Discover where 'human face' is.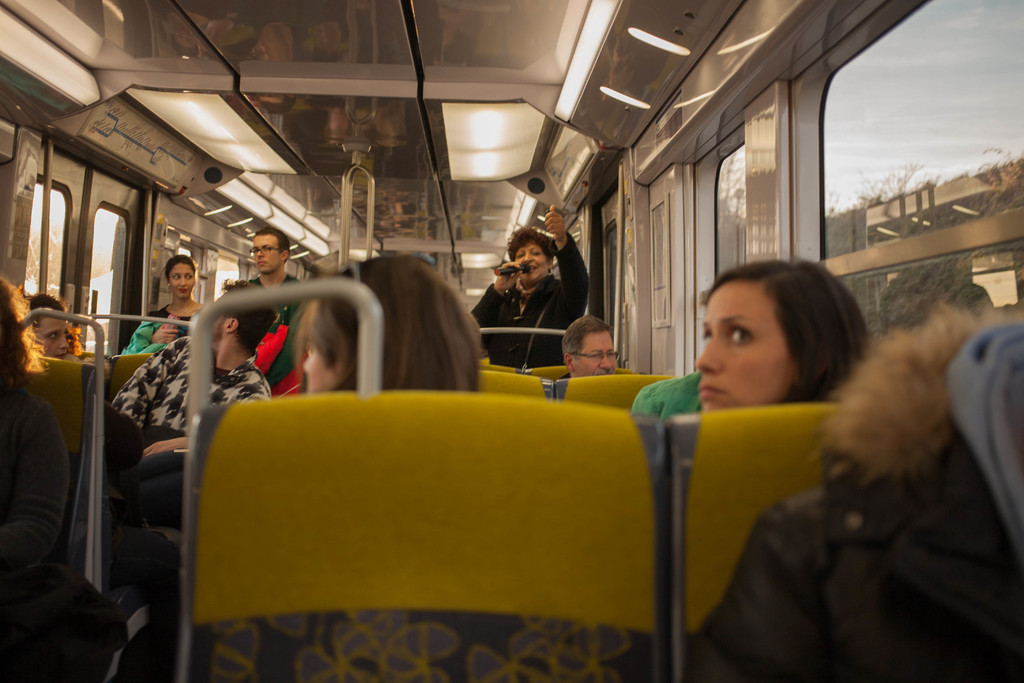
Discovered at (x1=36, y1=309, x2=69, y2=359).
